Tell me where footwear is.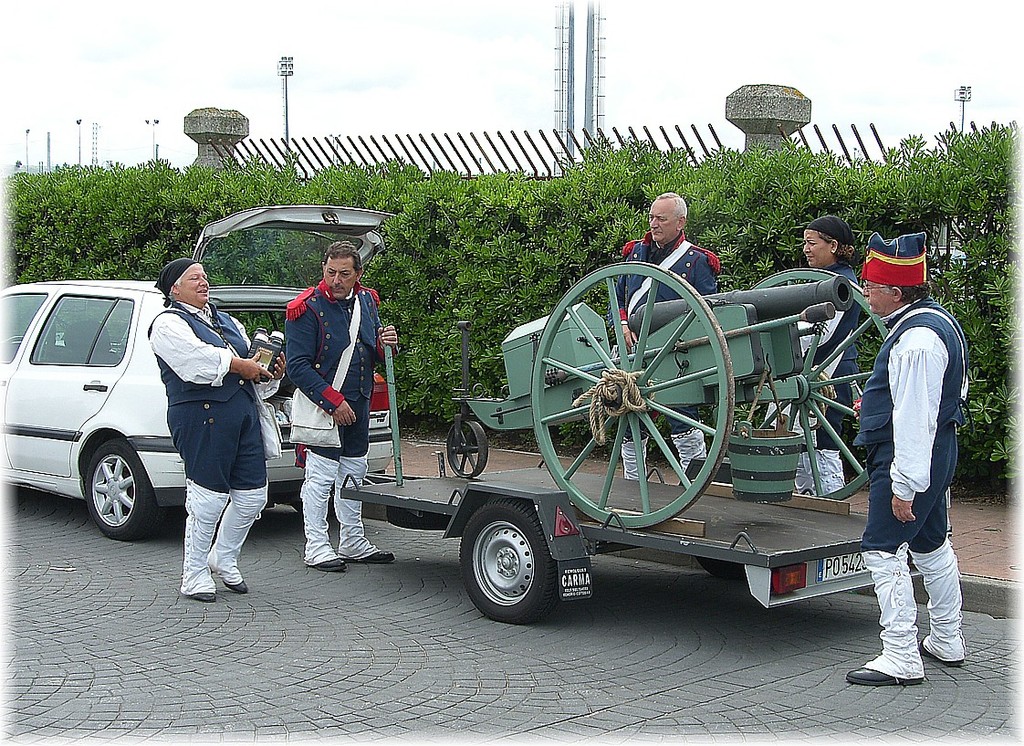
footwear is at rect(230, 576, 248, 594).
